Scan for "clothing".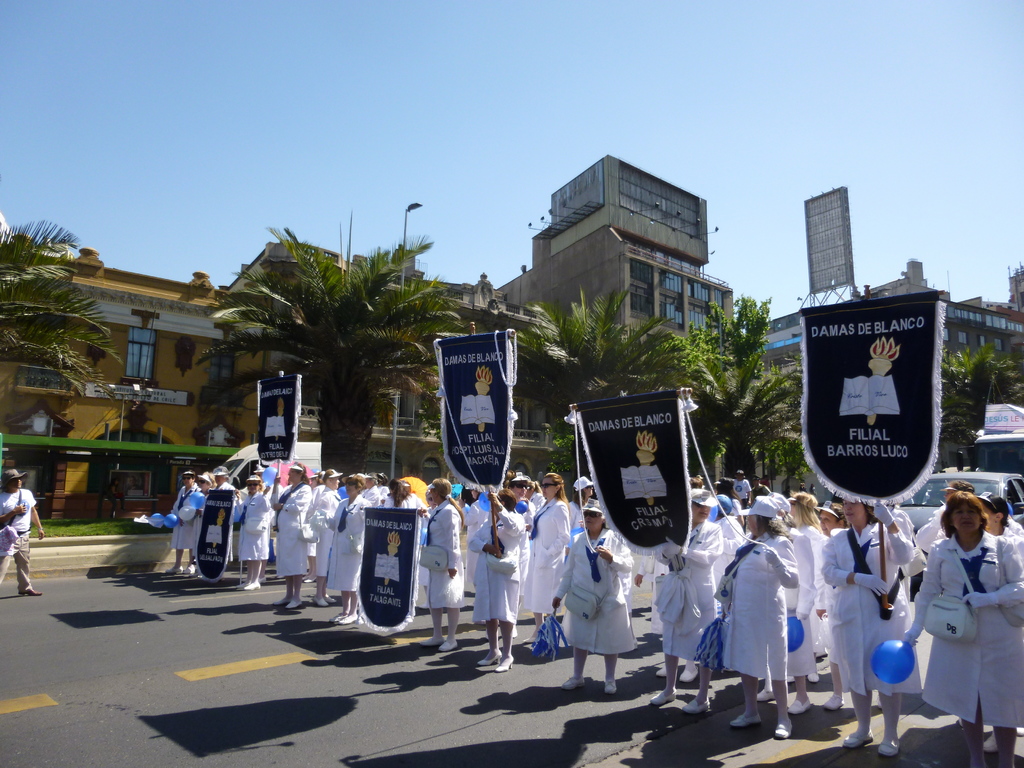
Scan result: (left=816, top=516, right=925, bottom=699).
